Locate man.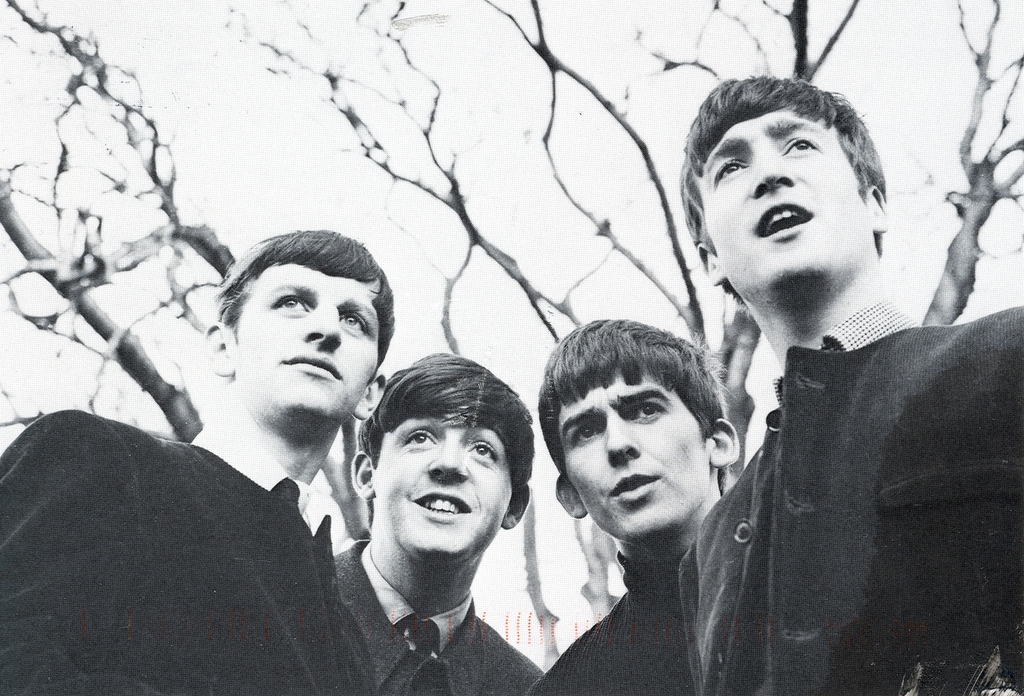
Bounding box: BBox(673, 69, 1023, 695).
